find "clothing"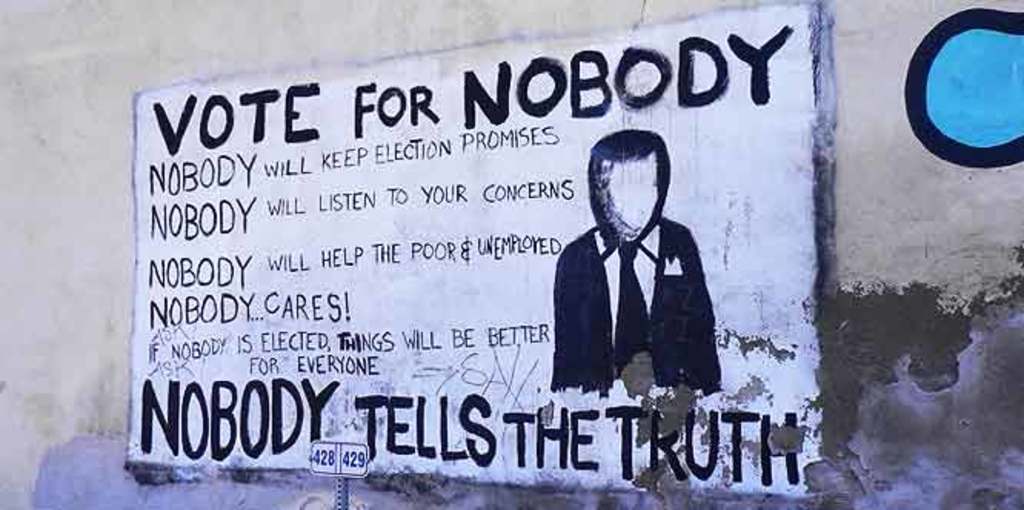
BBox(530, 197, 683, 404)
